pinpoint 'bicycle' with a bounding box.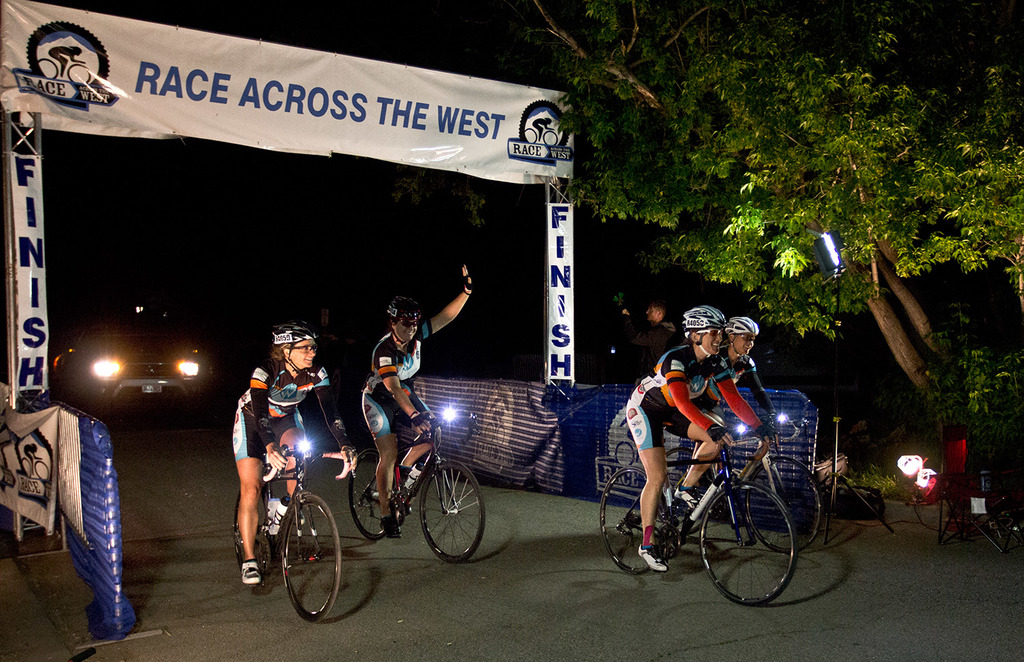
242/435/347/627.
